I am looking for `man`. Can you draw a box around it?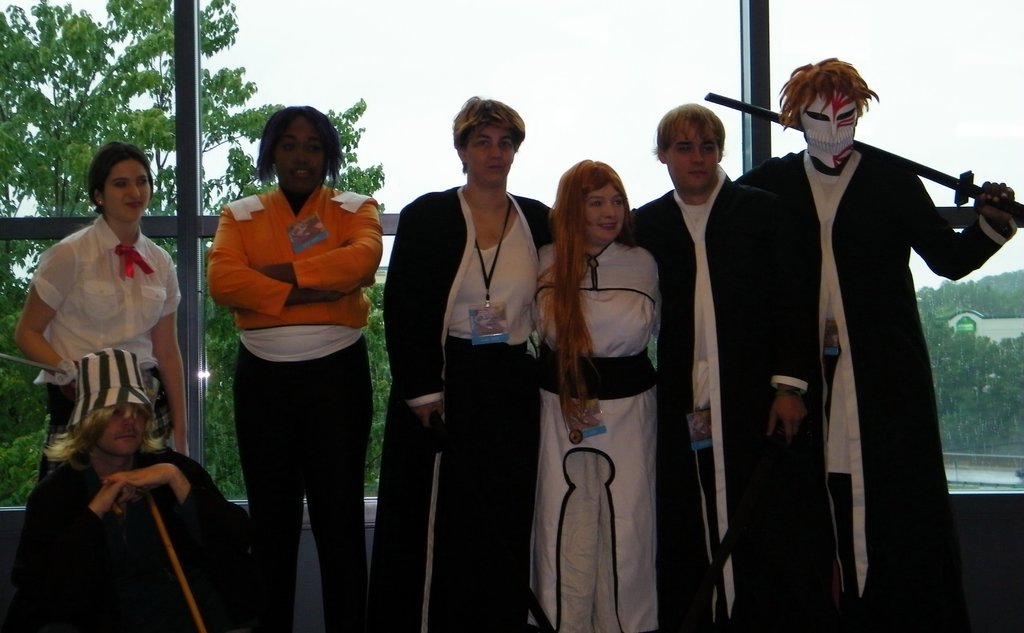
Sure, the bounding box is pyautogui.locateOnScreen(710, 49, 988, 621).
